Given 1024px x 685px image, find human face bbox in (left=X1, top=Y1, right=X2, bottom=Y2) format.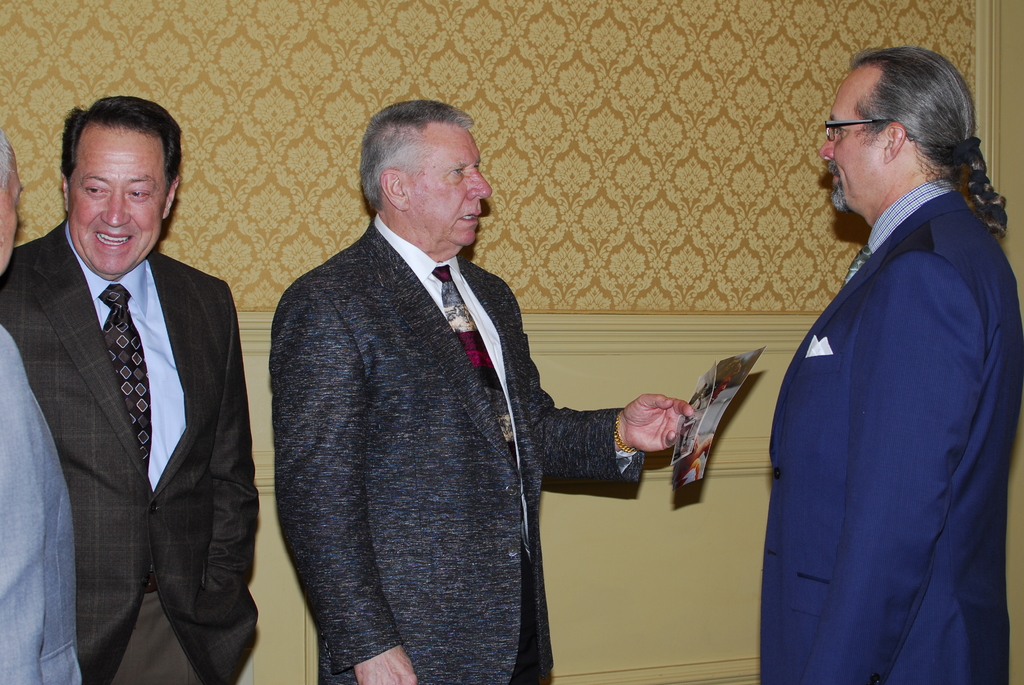
(left=0, top=150, right=26, bottom=271).
